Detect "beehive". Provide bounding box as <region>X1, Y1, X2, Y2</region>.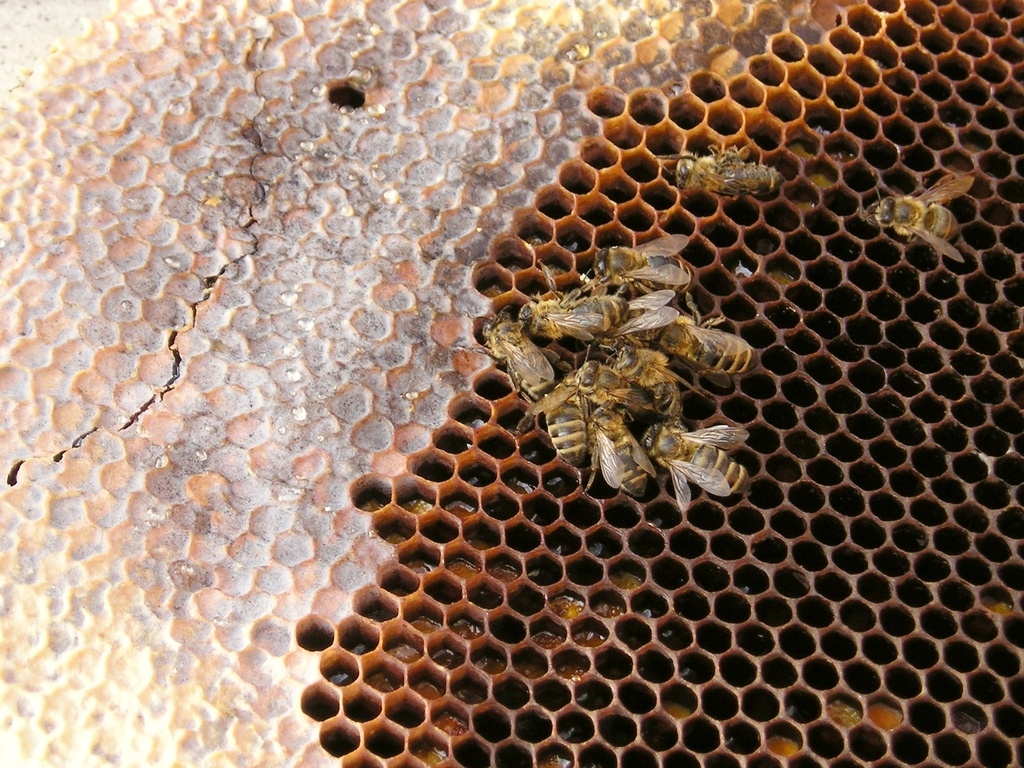
<region>0, 0, 1023, 767</region>.
